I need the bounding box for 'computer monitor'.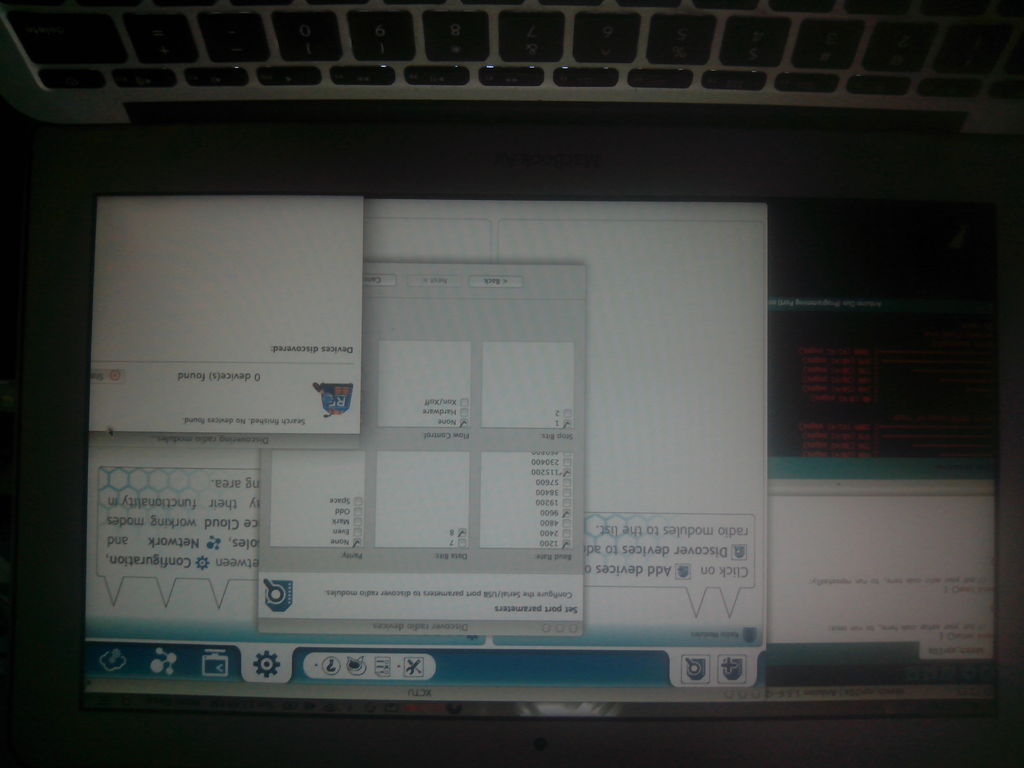
Here it is: bbox=[0, 111, 1023, 767].
